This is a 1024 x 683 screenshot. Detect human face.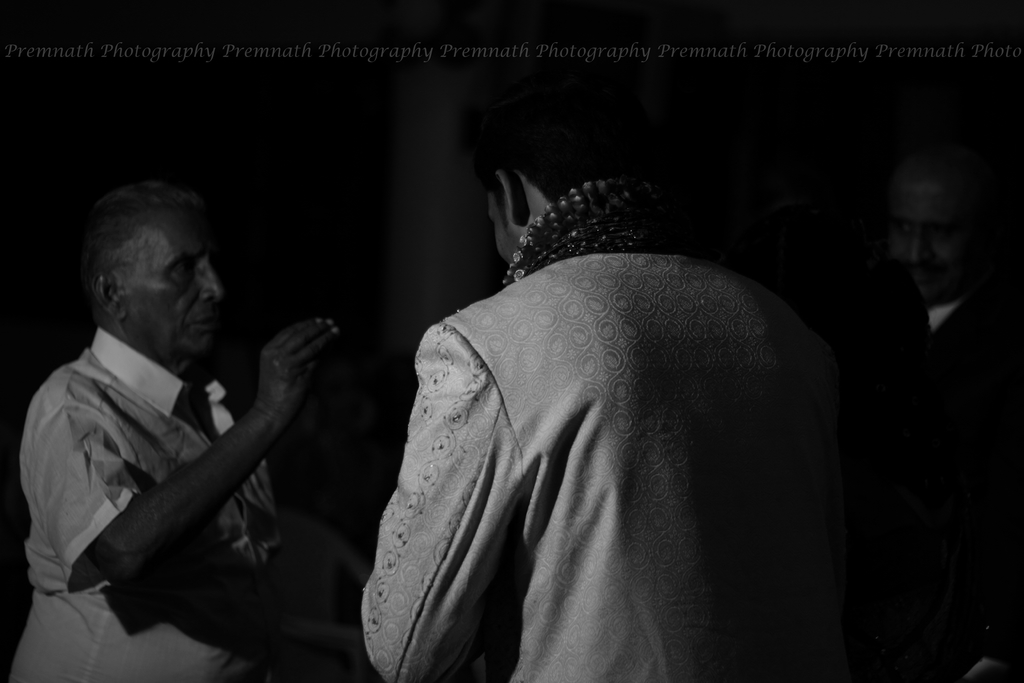
(left=889, top=180, right=982, bottom=305).
